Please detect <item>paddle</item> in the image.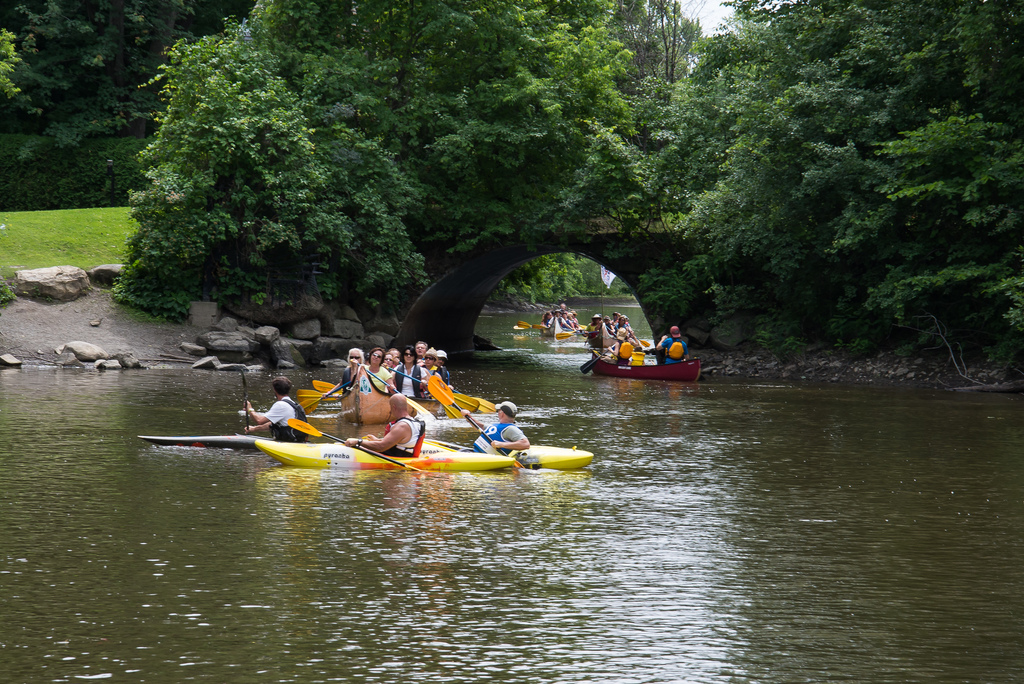
(428, 374, 526, 474).
